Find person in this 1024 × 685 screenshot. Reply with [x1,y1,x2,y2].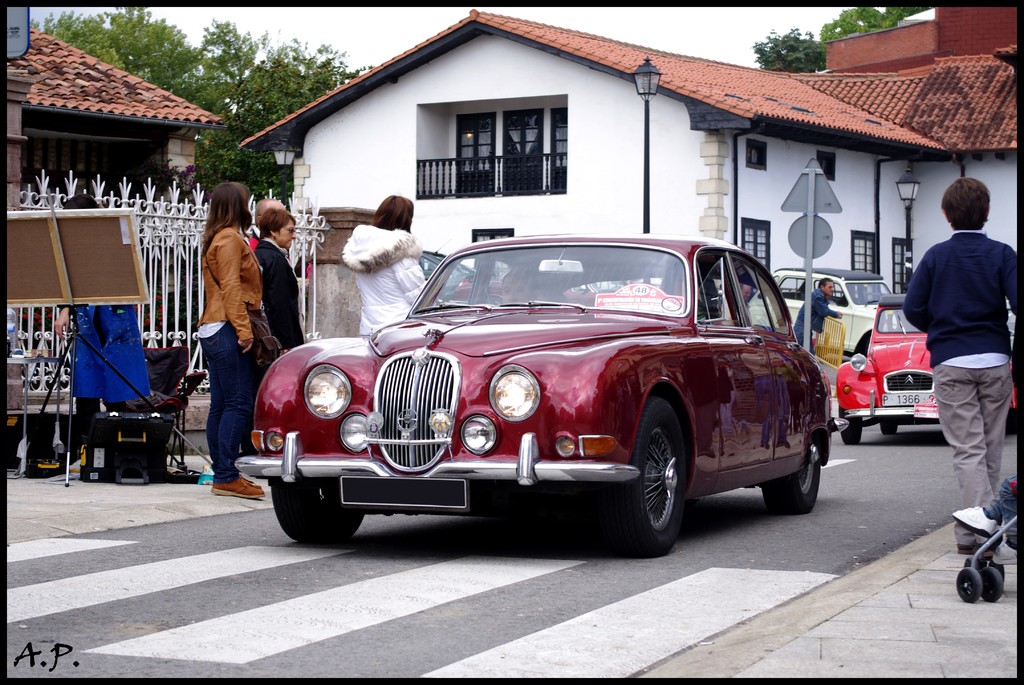
[47,187,168,458].
